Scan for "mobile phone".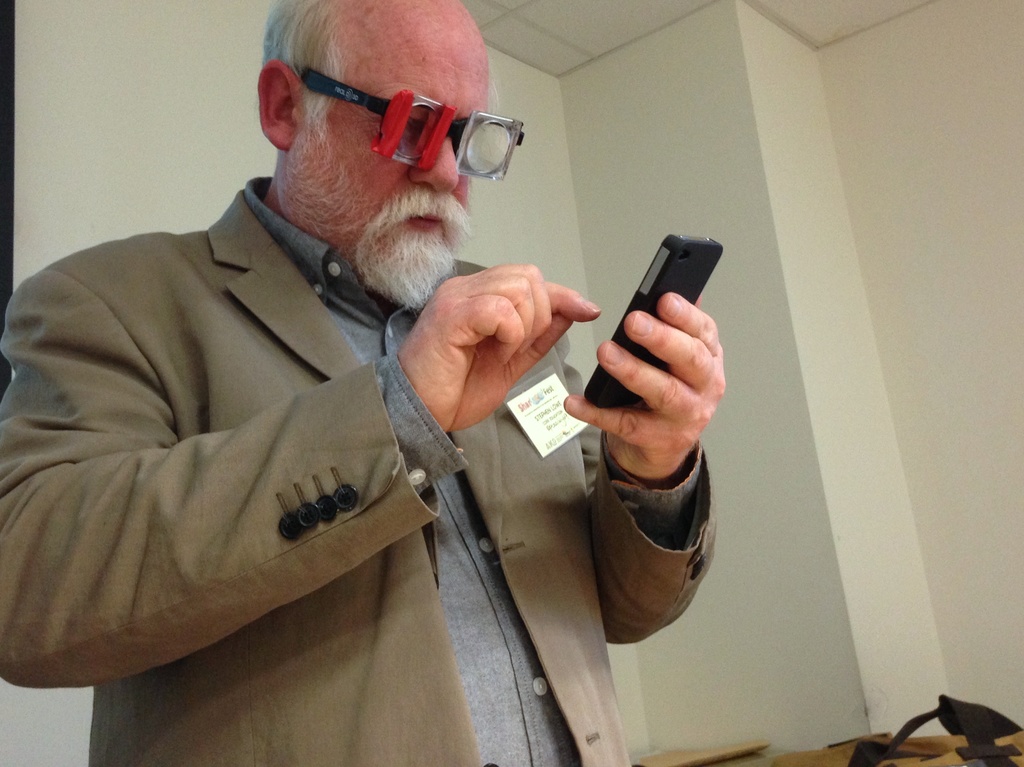
Scan result: BBox(578, 234, 733, 425).
